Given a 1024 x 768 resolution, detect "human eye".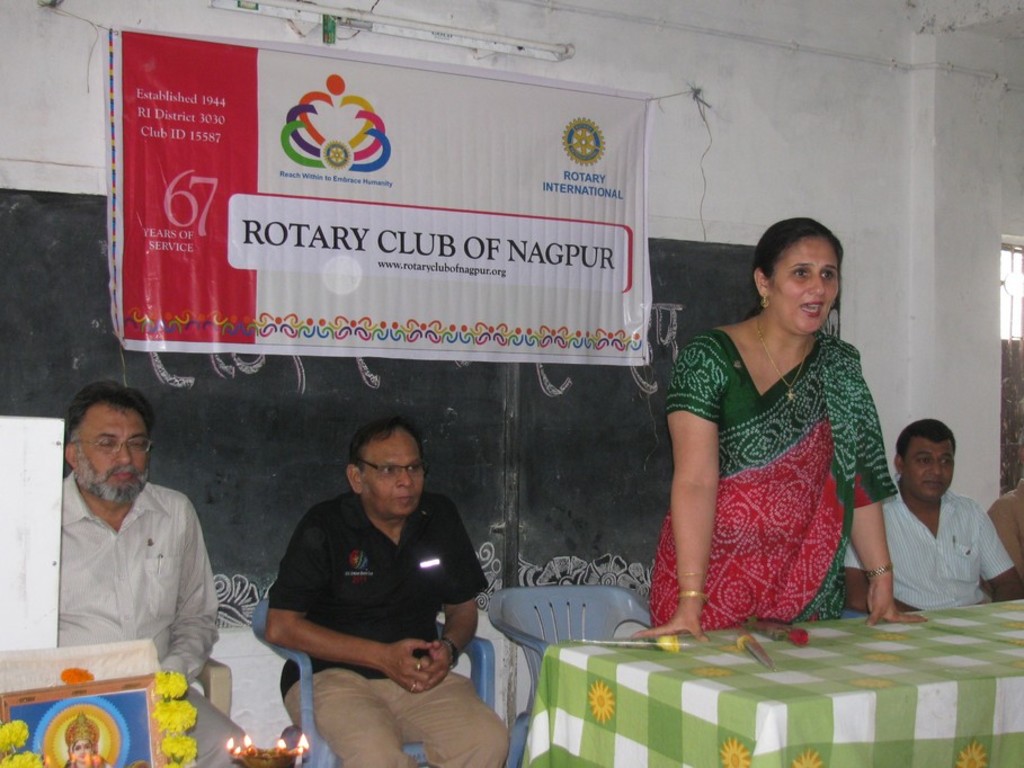
region(131, 439, 148, 448).
